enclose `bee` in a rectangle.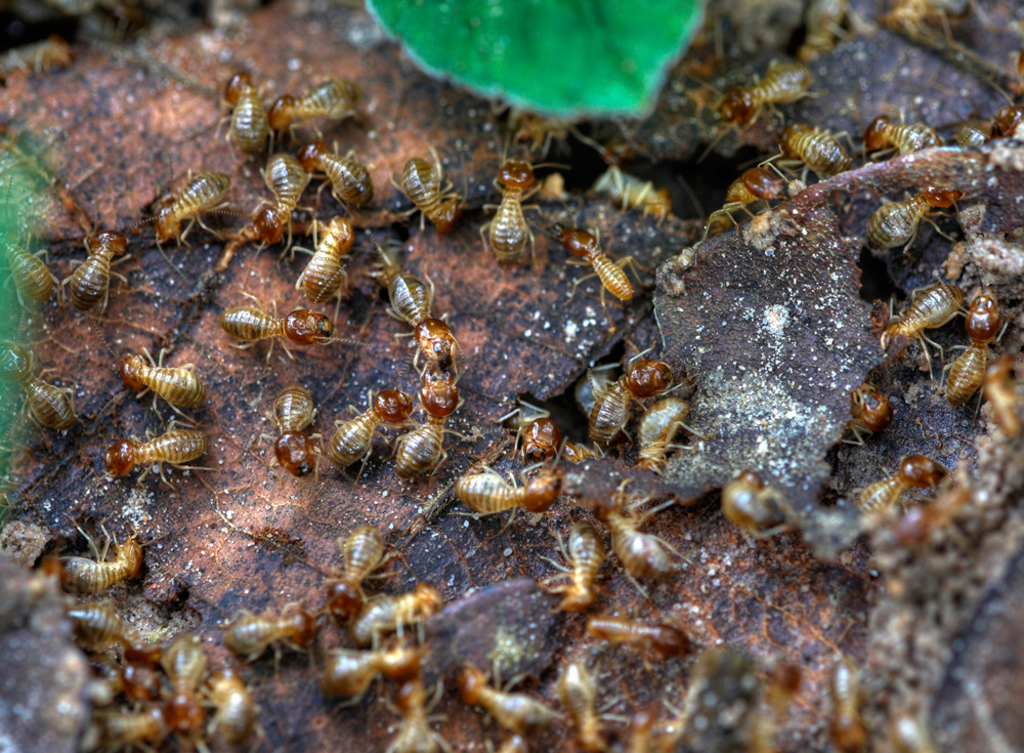
box=[325, 378, 413, 485].
